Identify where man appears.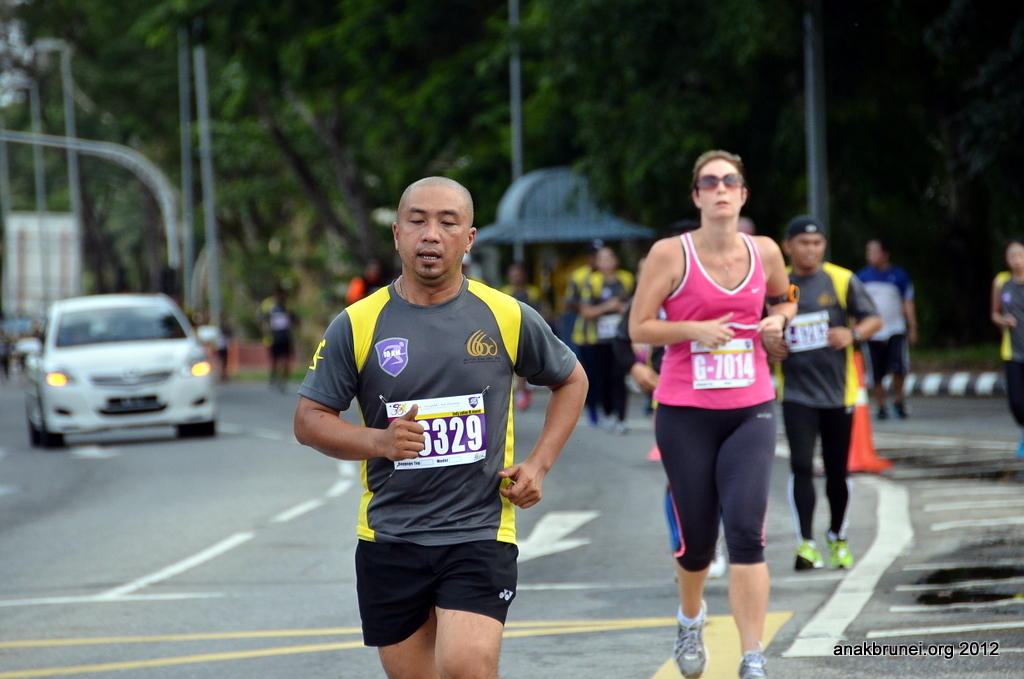
Appears at <box>856,239,922,424</box>.
